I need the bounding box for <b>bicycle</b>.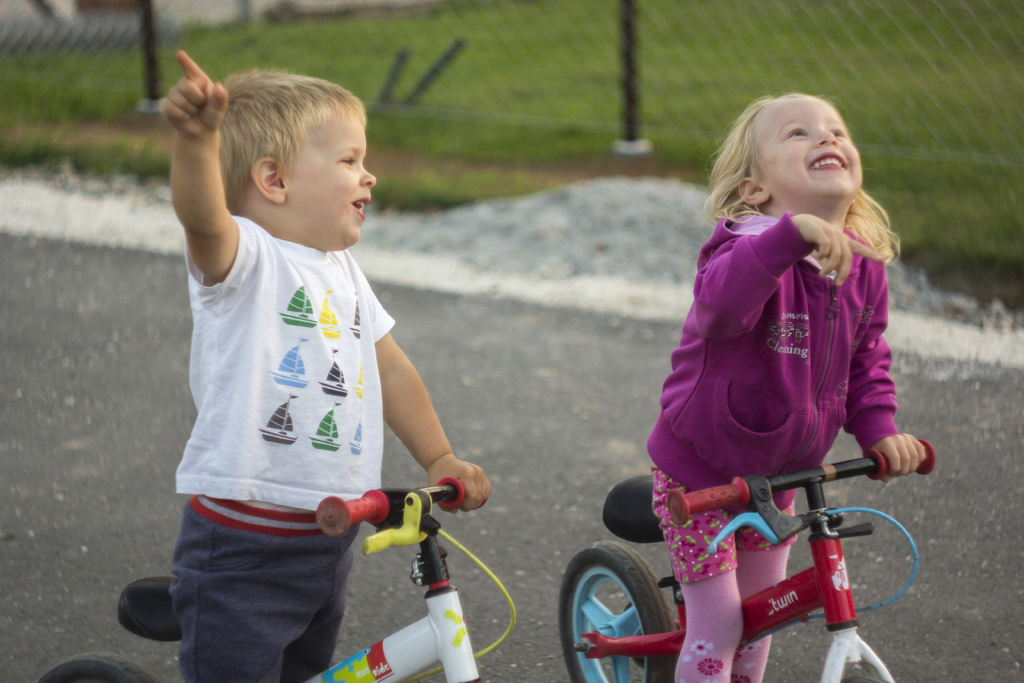
Here it is: (left=24, top=470, right=518, bottom=682).
